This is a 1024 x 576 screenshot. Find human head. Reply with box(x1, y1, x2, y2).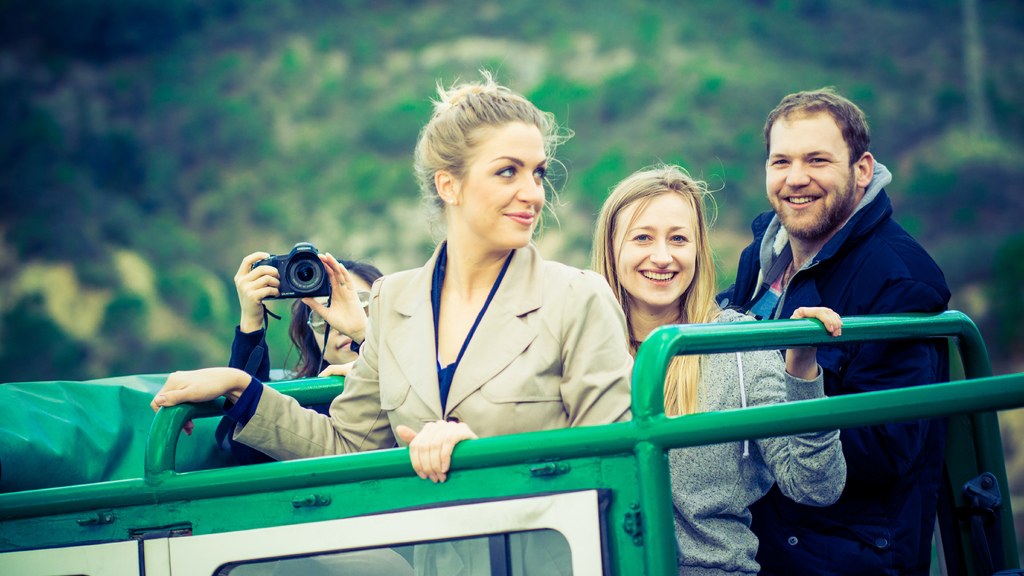
box(589, 159, 716, 314).
